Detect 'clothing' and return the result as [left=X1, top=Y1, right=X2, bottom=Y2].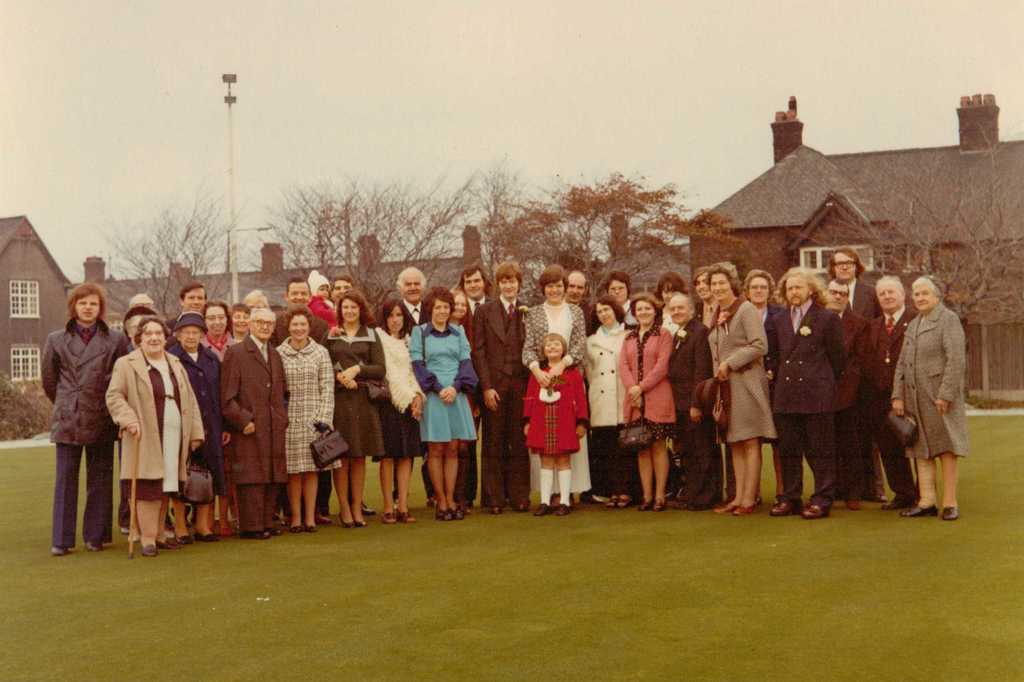
[left=617, top=316, right=673, bottom=434].
